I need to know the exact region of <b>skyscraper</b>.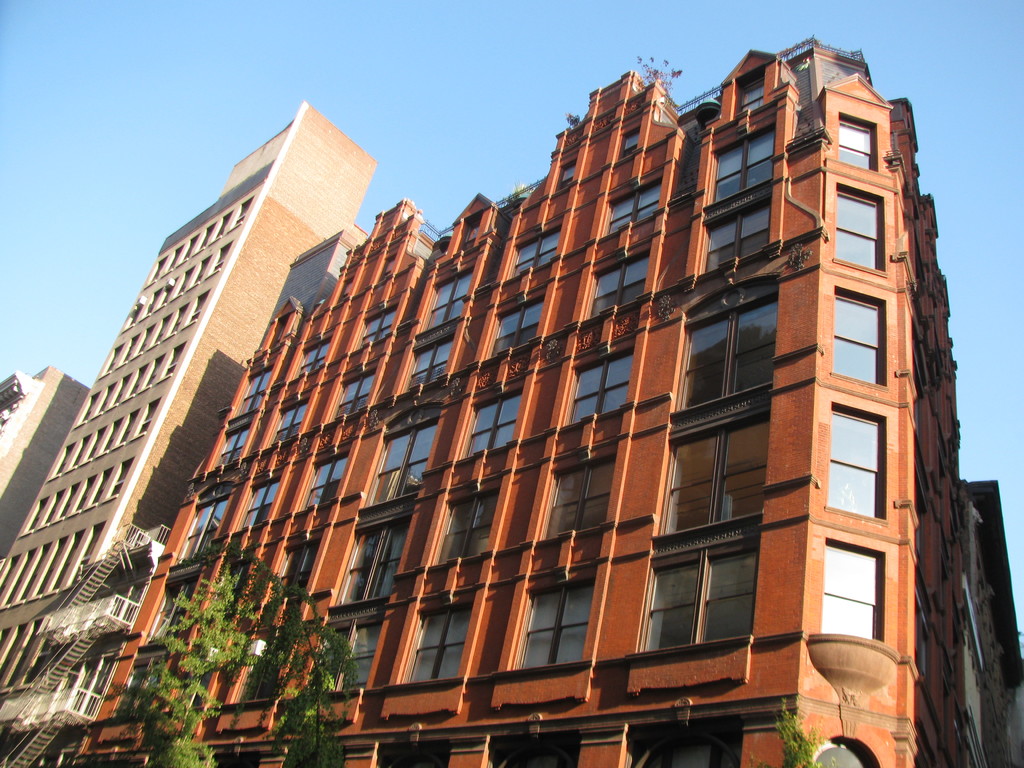
Region: <box>0,353,86,566</box>.
